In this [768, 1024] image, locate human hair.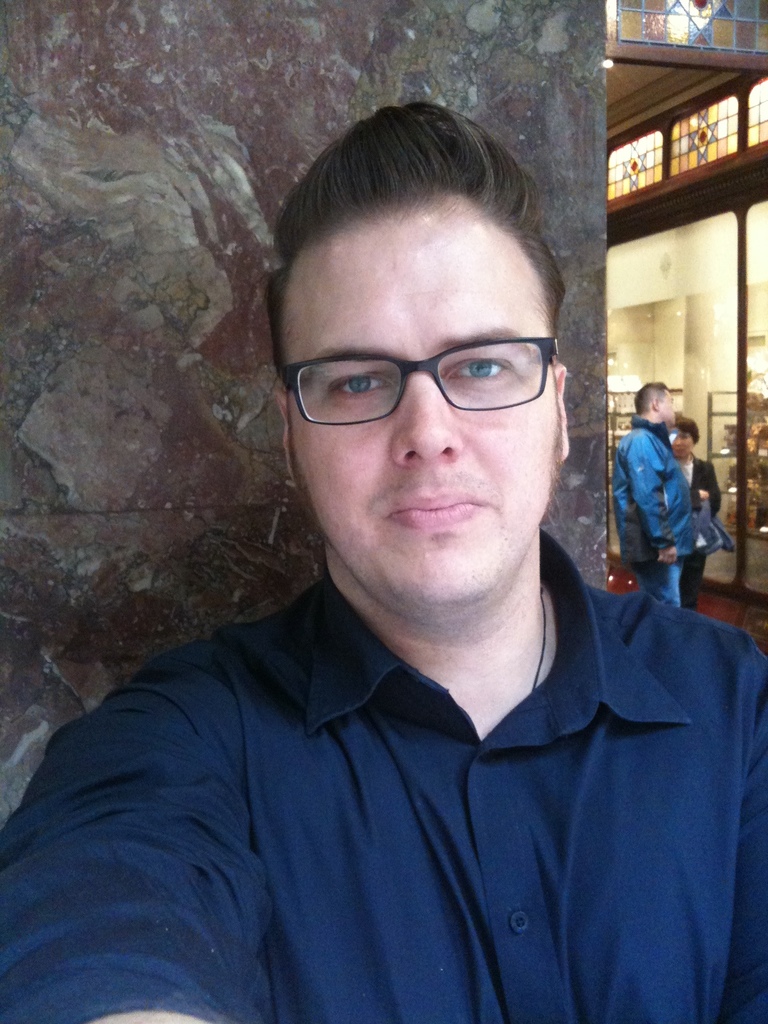
Bounding box: rect(260, 98, 570, 476).
